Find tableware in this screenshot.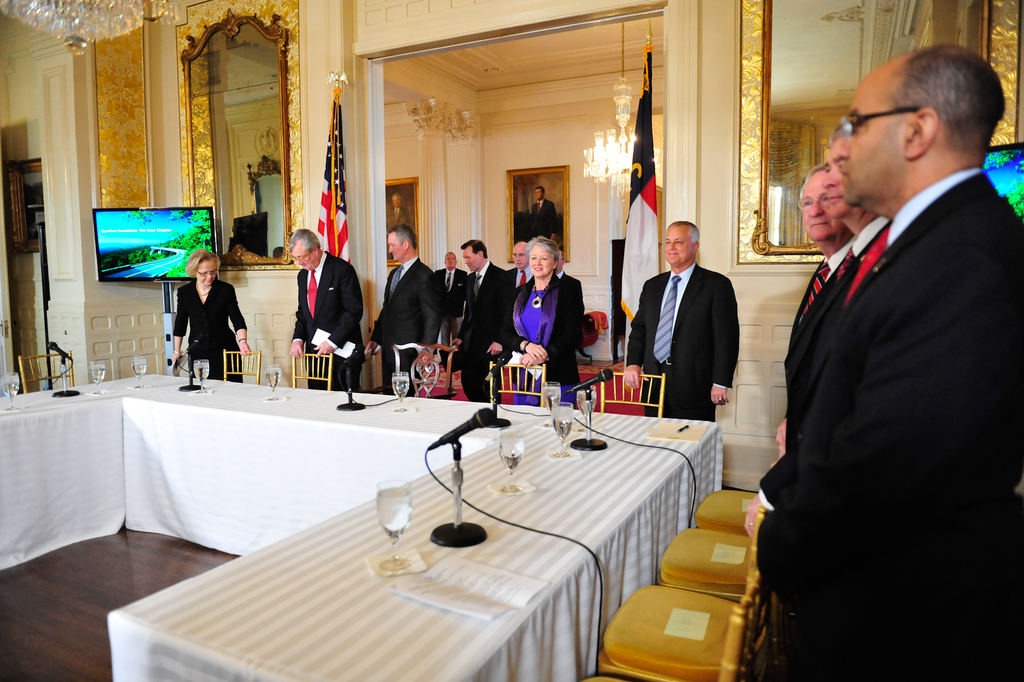
The bounding box for tableware is (left=575, top=381, right=598, bottom=433).
